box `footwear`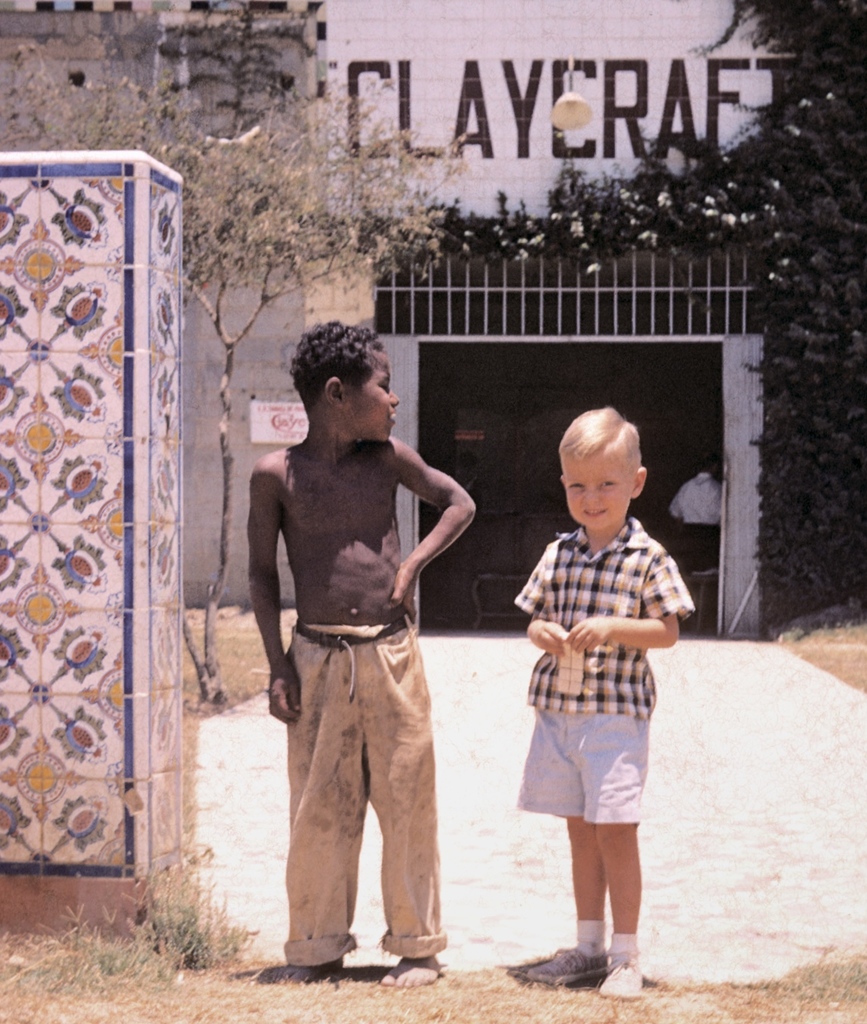
{"left": 522, "top": 933, "right": 609, "bottom": 981}
